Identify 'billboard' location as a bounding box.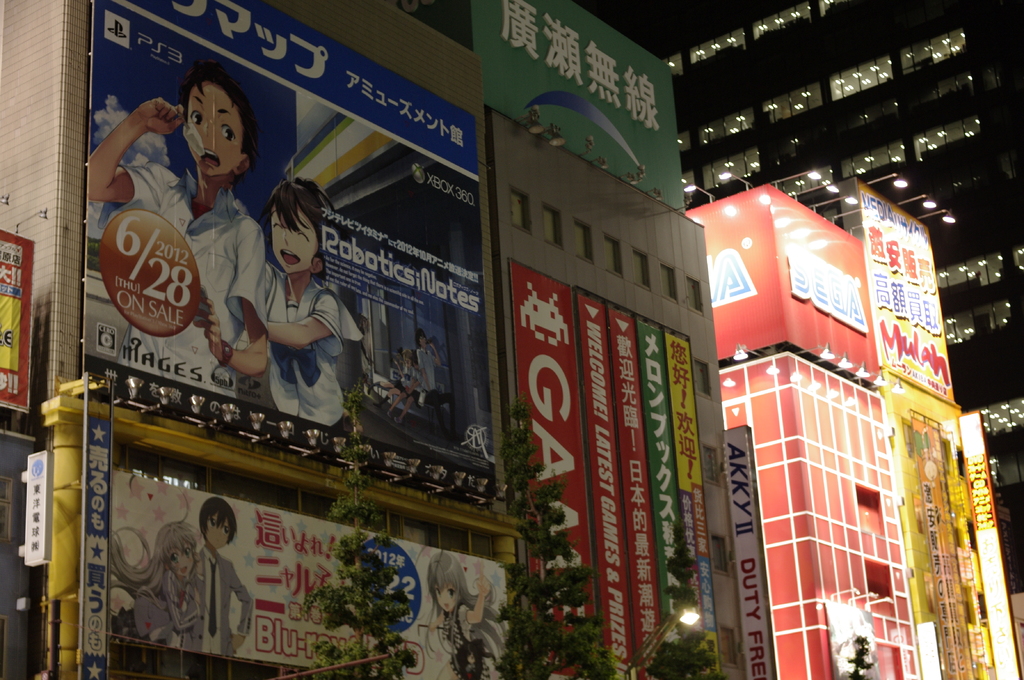
(x1=79, y1=0, x2=498, y2=503).
